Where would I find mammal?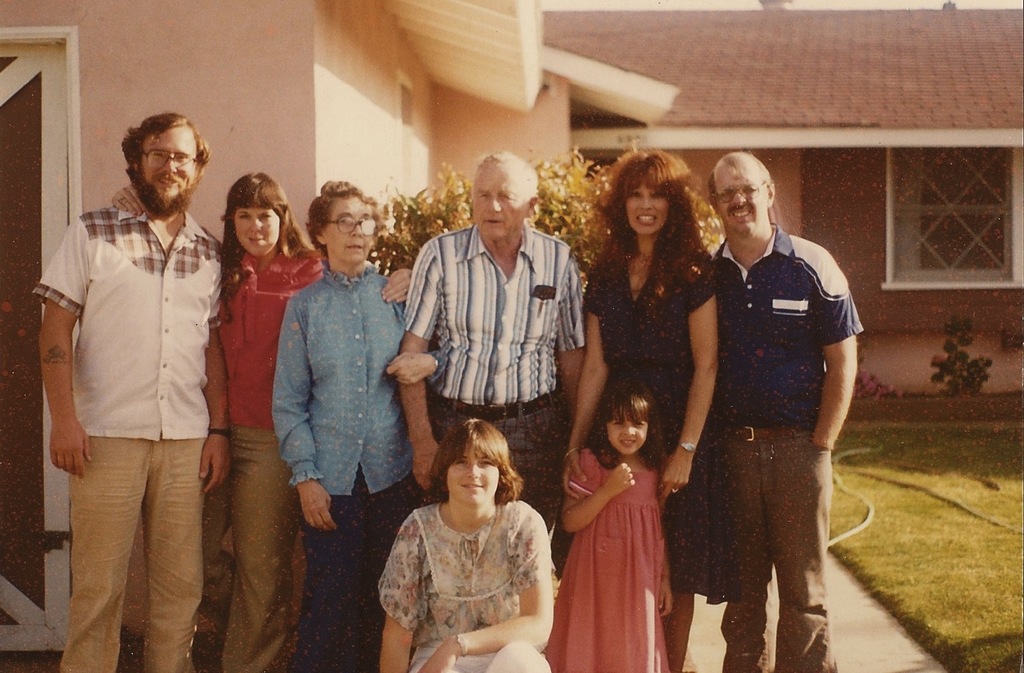
At (275, 181, 449, 671).
